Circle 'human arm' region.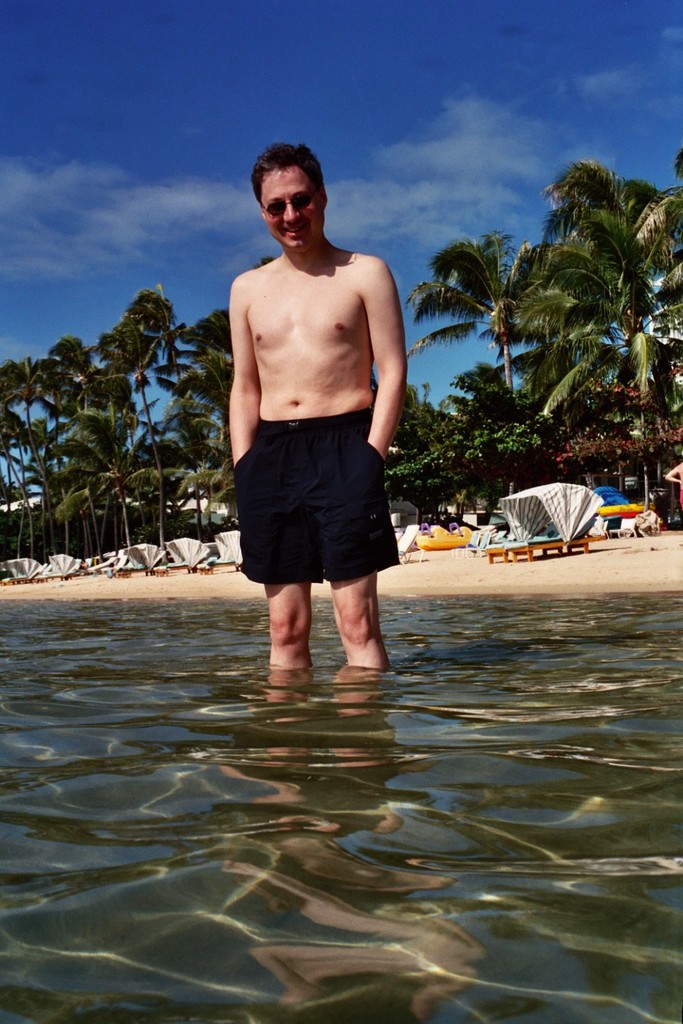
Region: l=357, t=264, r=405, b=440.
